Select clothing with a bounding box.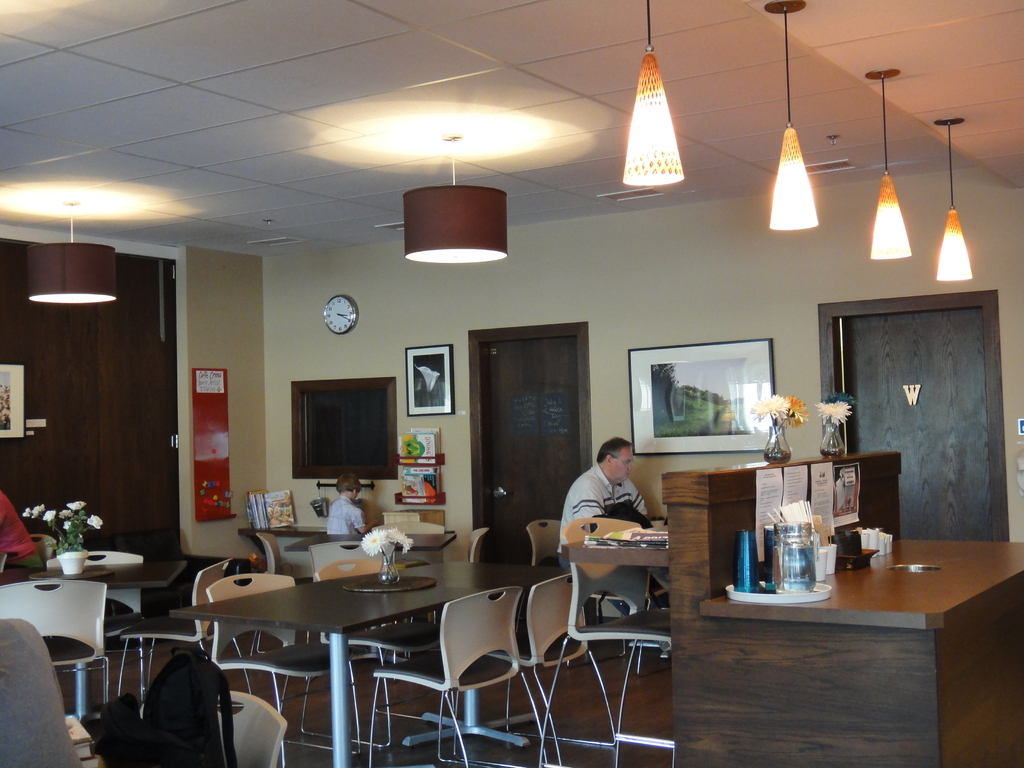
bbox=(321, 492, 371, 539).
